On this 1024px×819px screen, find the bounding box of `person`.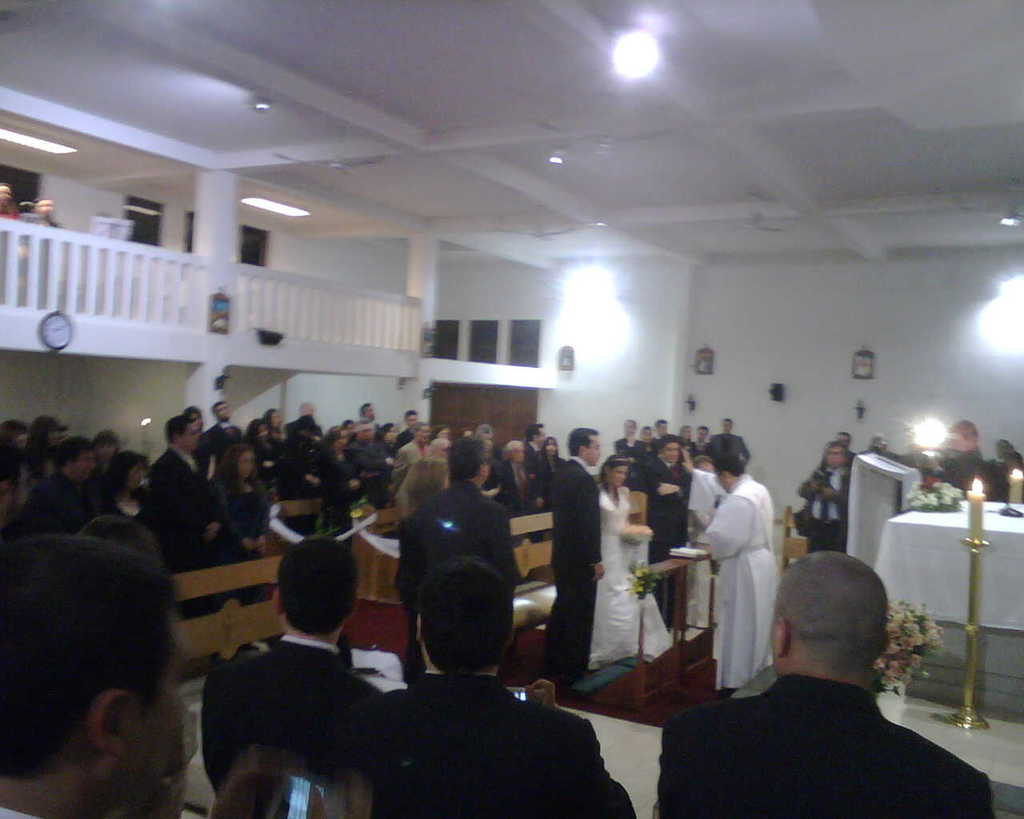
Bounding box: rect(918, 408, 995, 506).
